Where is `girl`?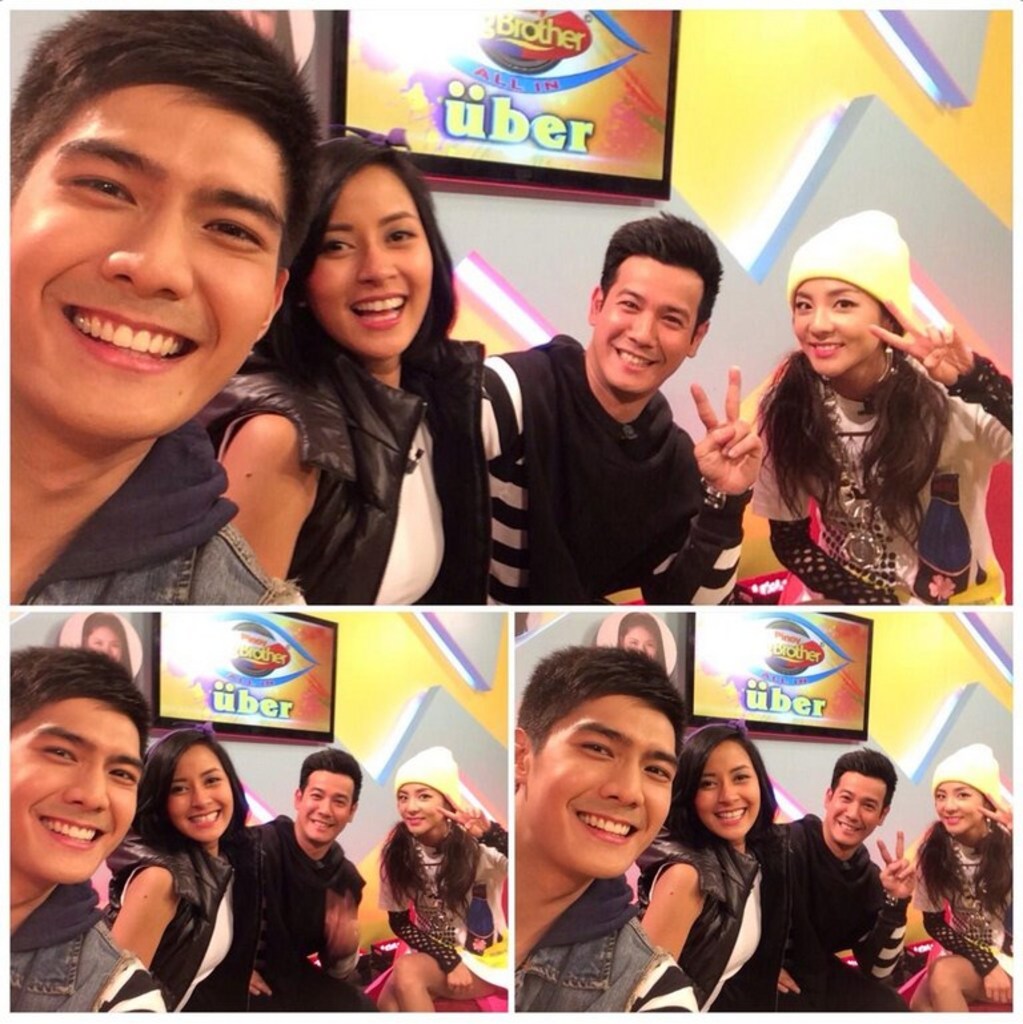
select_region(631, 714, 798, 1023).
